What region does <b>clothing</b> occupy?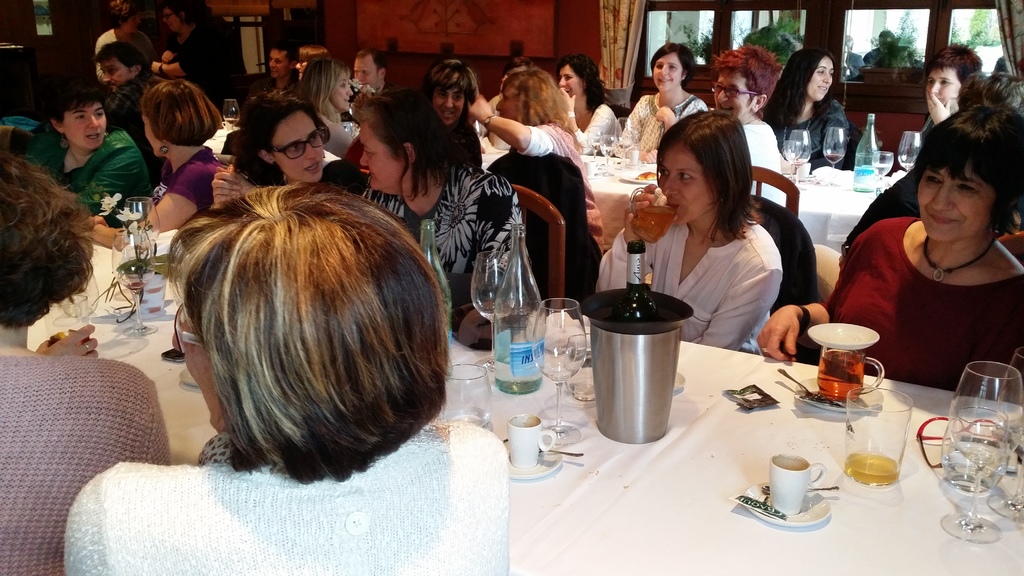
261 68 305 102.
